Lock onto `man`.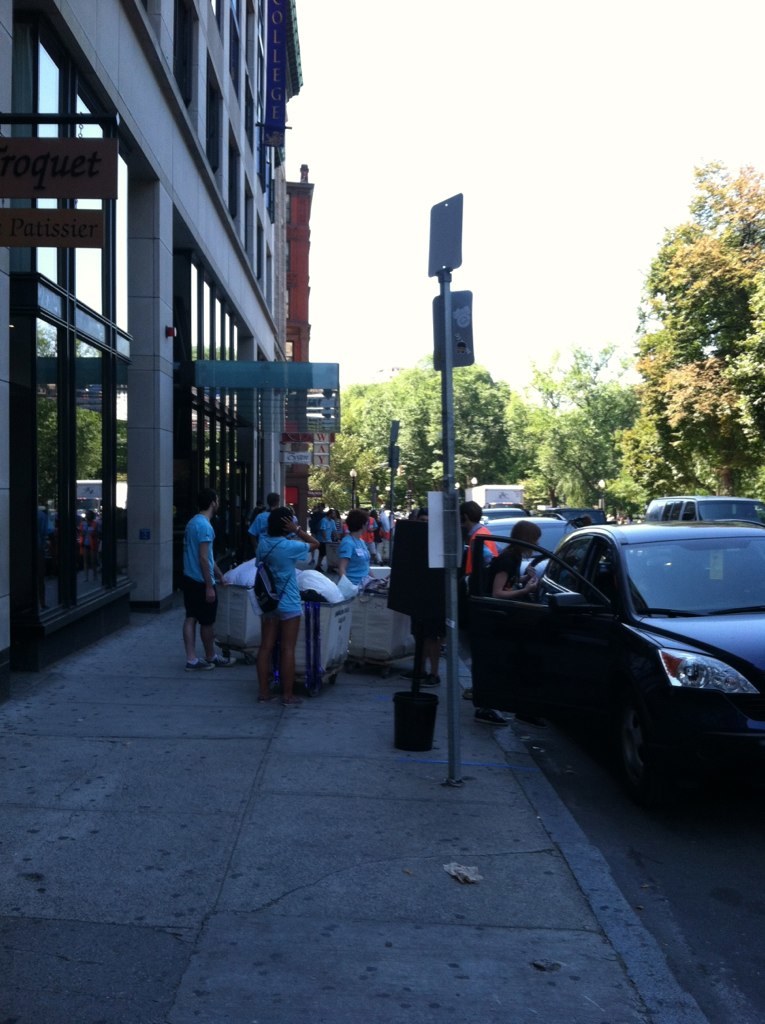
Locked: (163,503,223,670).
